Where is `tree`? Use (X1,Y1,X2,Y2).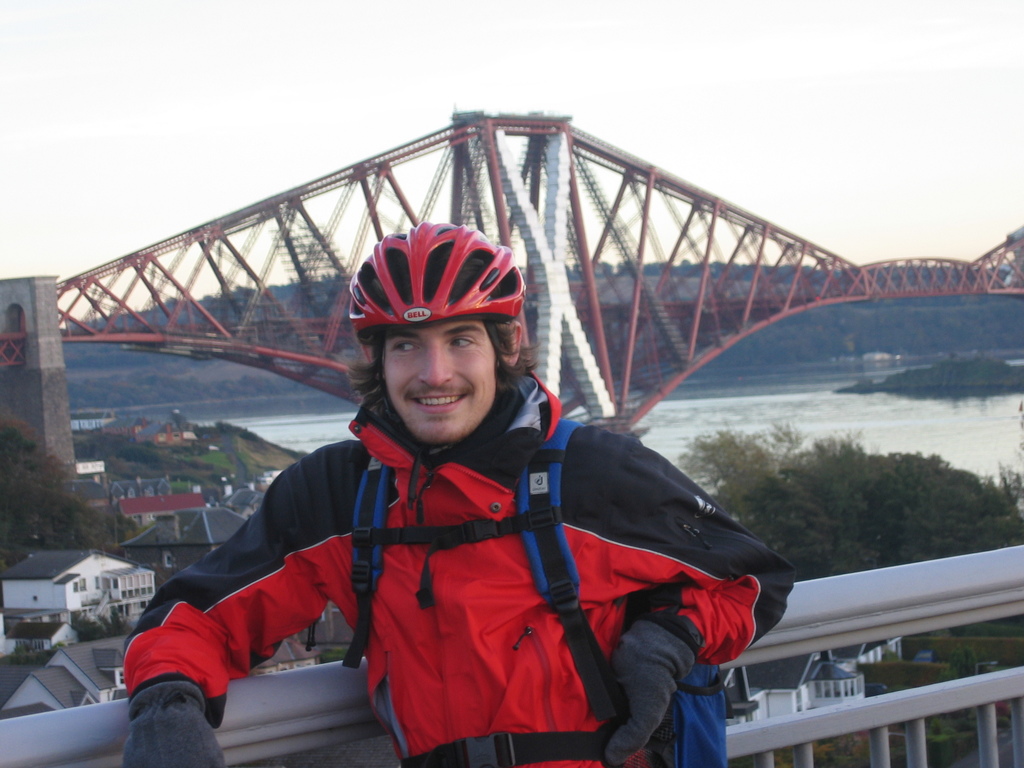
(680,414,1023,583).
